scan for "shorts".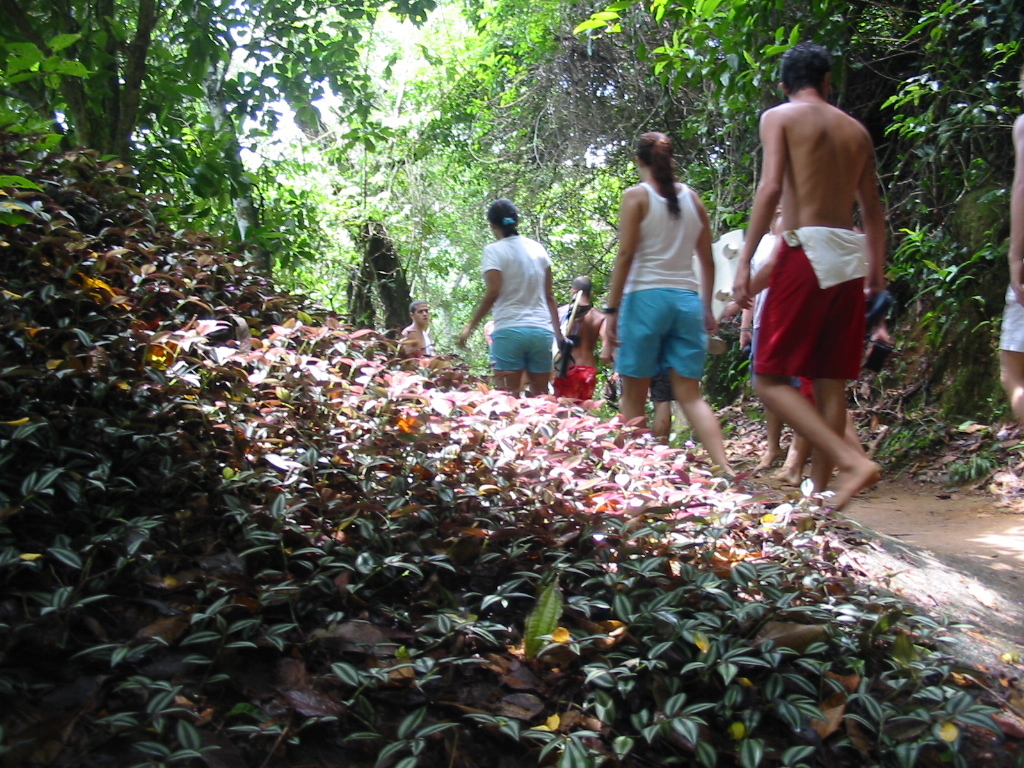
Scan result: 493 324 551 373.
